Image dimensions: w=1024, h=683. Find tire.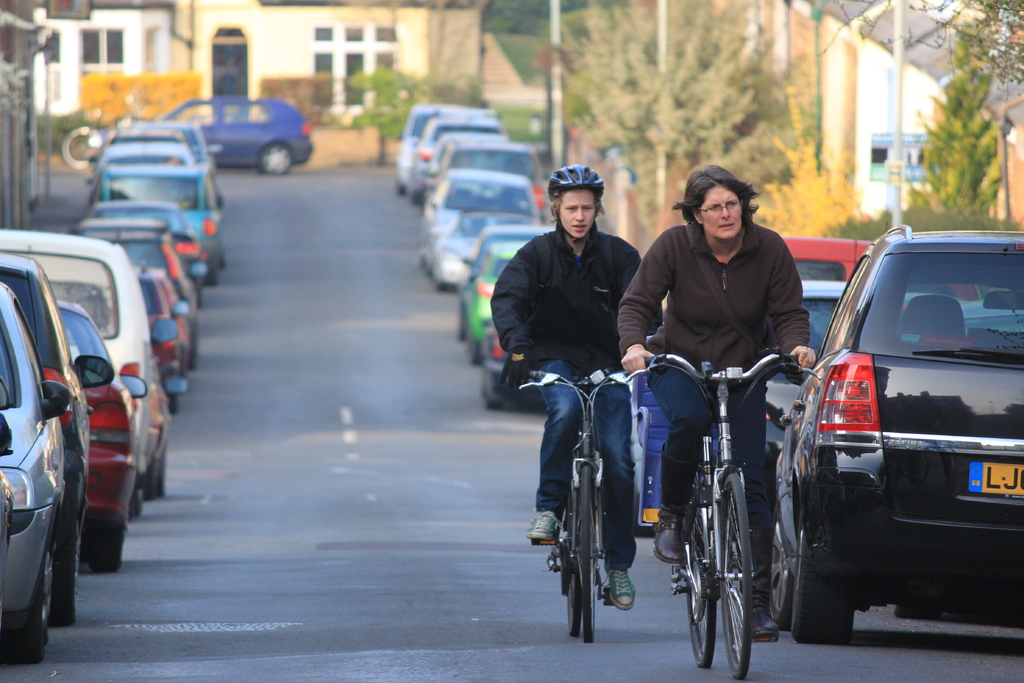
locate(790, 507, 852, 643).
